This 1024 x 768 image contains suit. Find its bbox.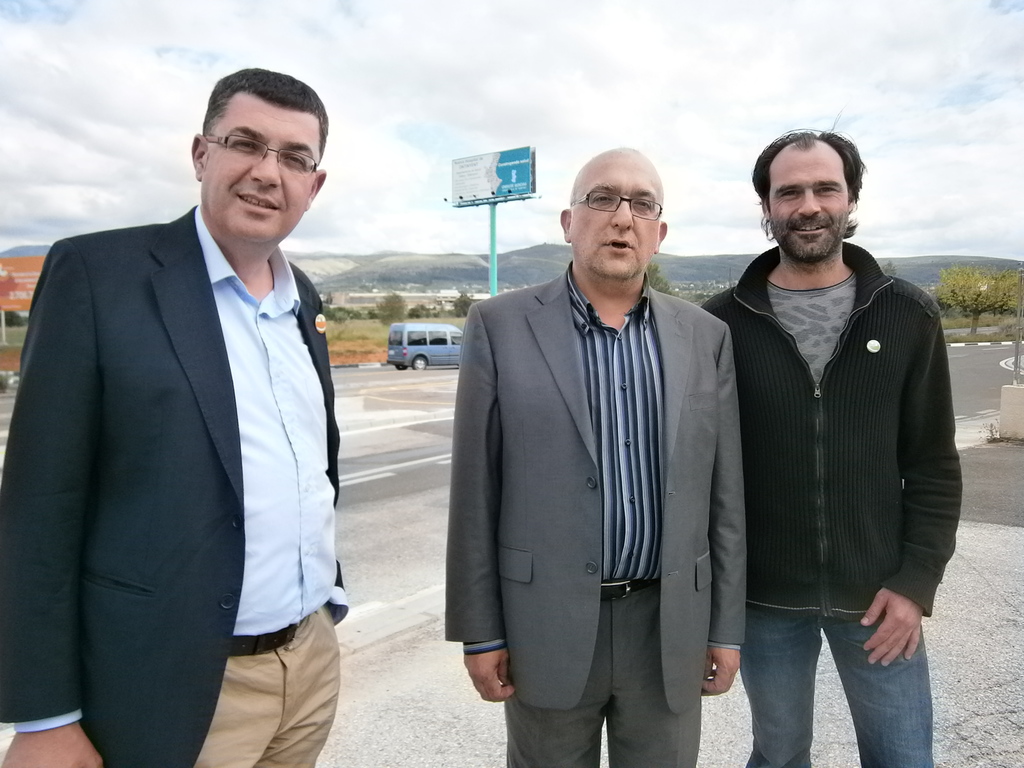
box(0, 205, 350, 767).
